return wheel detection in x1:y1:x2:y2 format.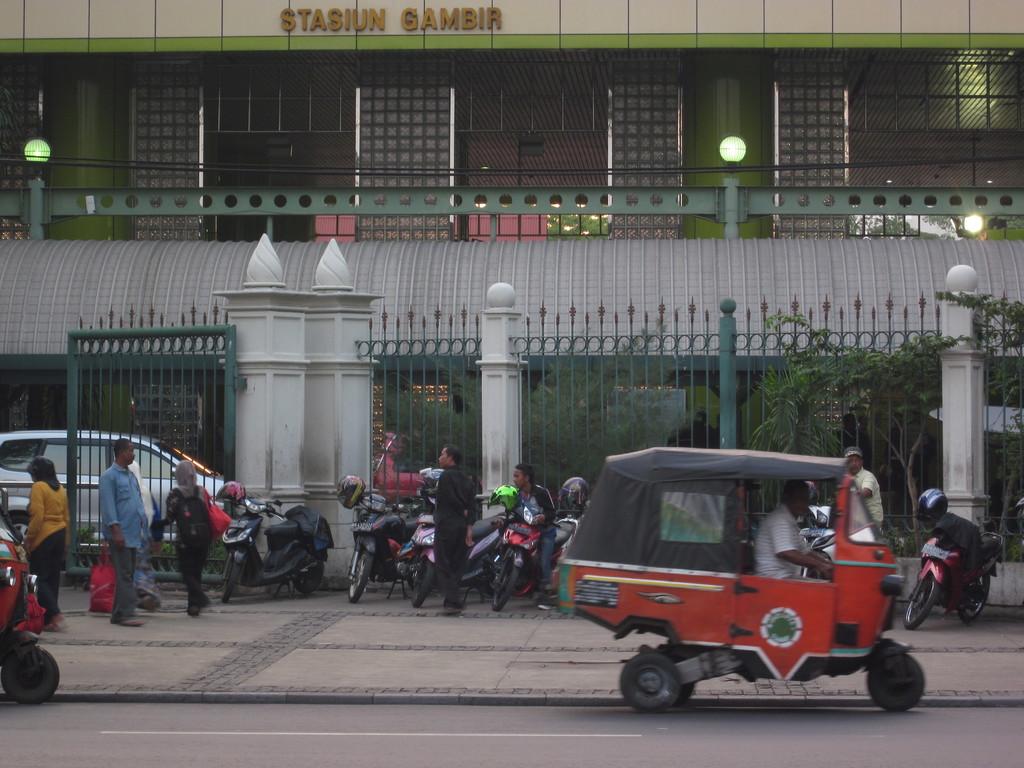
861:641:926:734.
